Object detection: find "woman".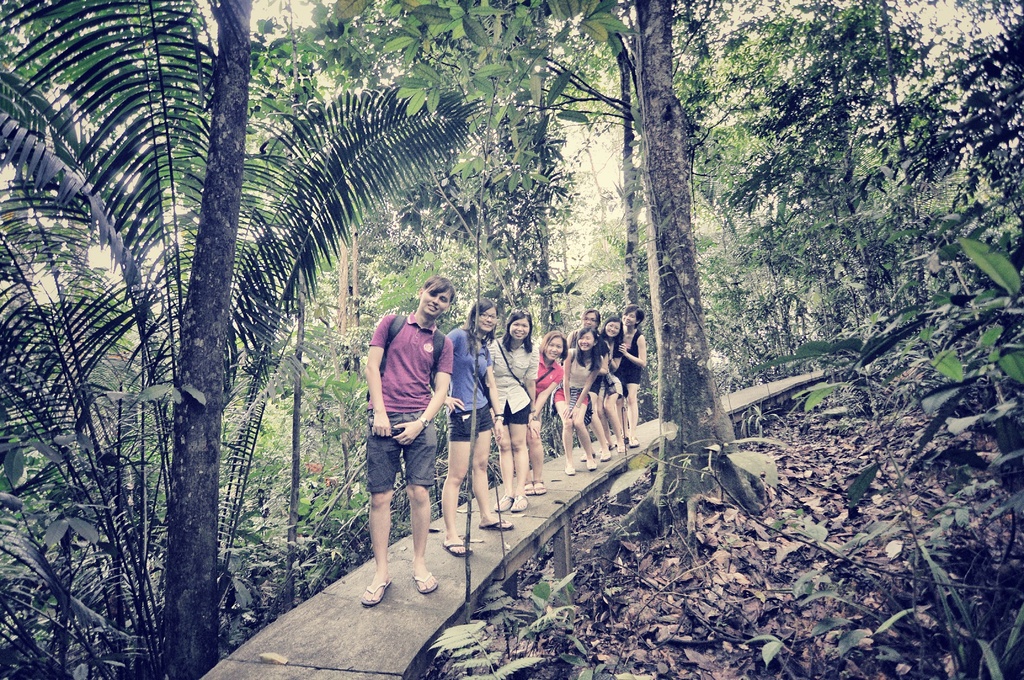
{"left": 564, "top": 307, "right": 612, "bottom": 464}.
